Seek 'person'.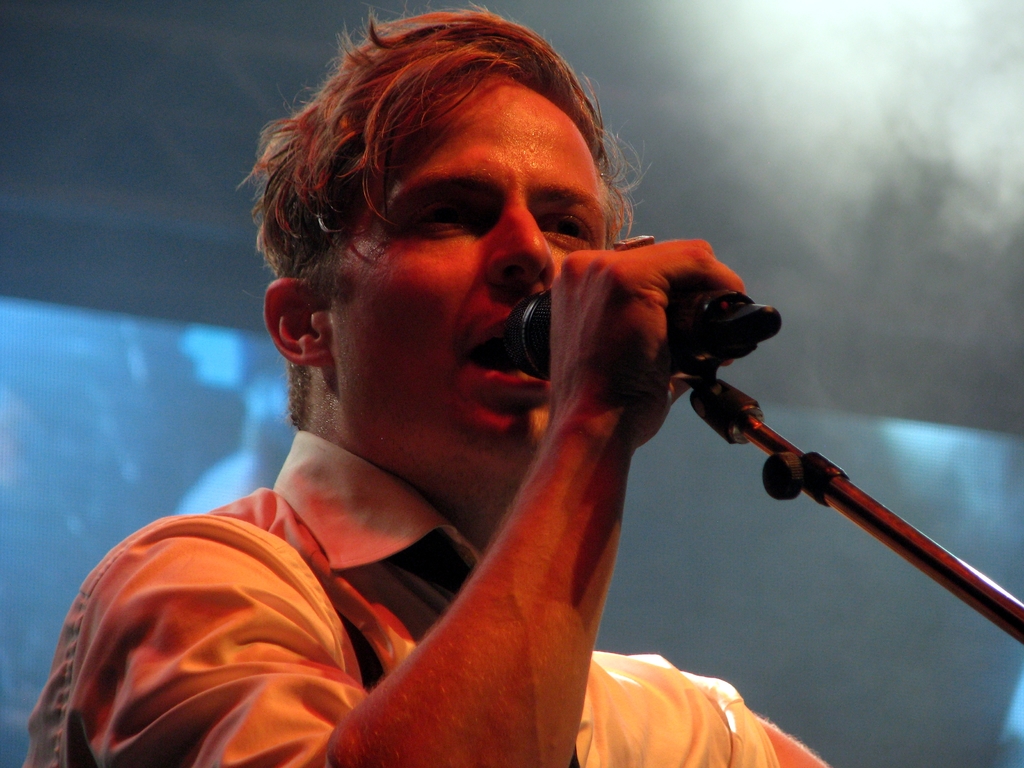
BBox(45, 3, 884, 767).
